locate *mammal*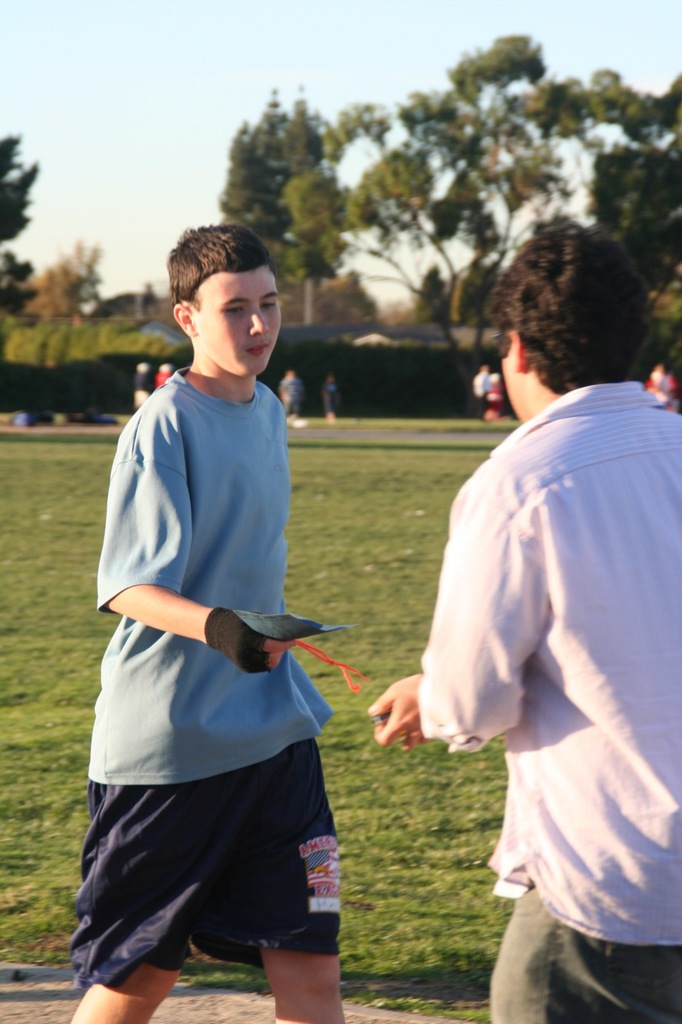
select_region(317, 375, 344, 415)
